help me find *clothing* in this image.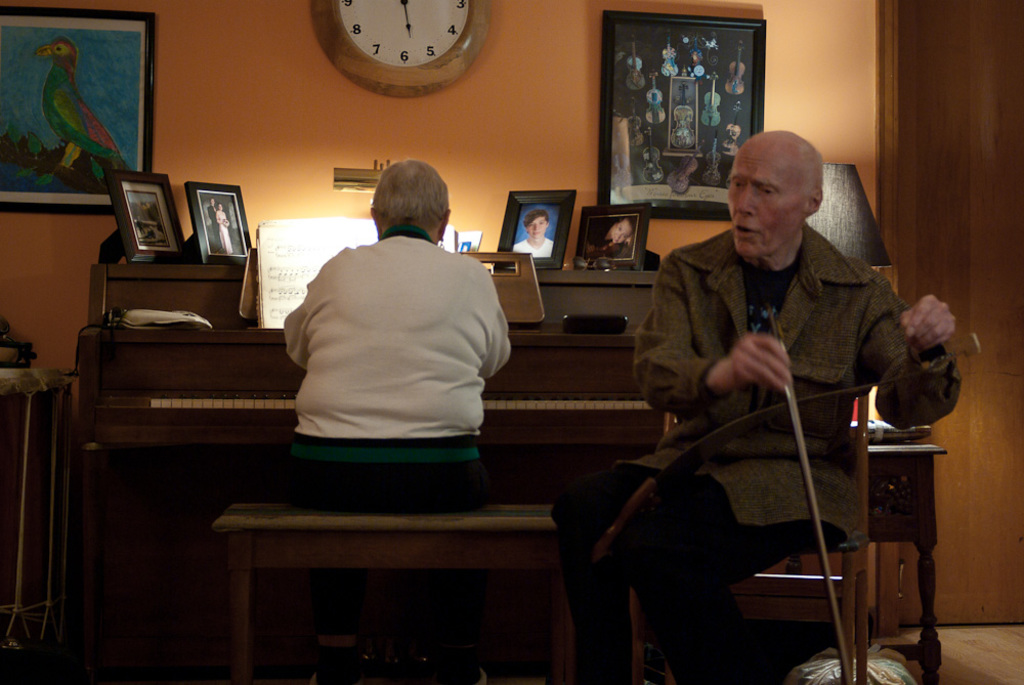
Found it: <bbox>213, 210, 231, 255</bbox>.
